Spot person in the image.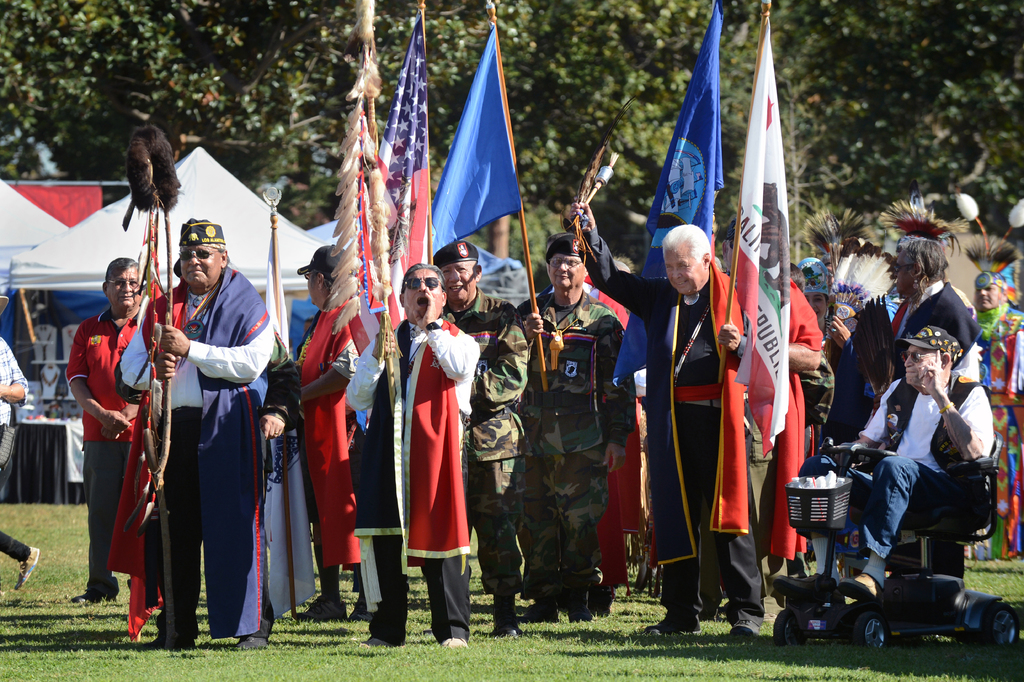
person found at pyautogui.locateOnScreen(0, 295, 42, 593).
